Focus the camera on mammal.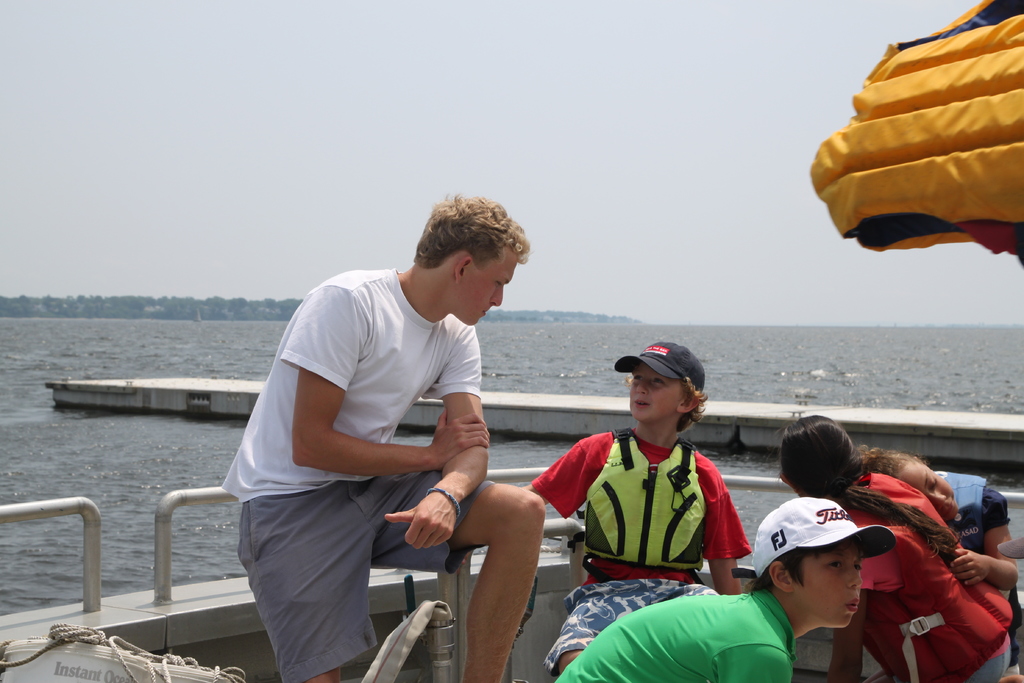
Focus region: (x1=851, y1=449, x2=1016, y2=587).
